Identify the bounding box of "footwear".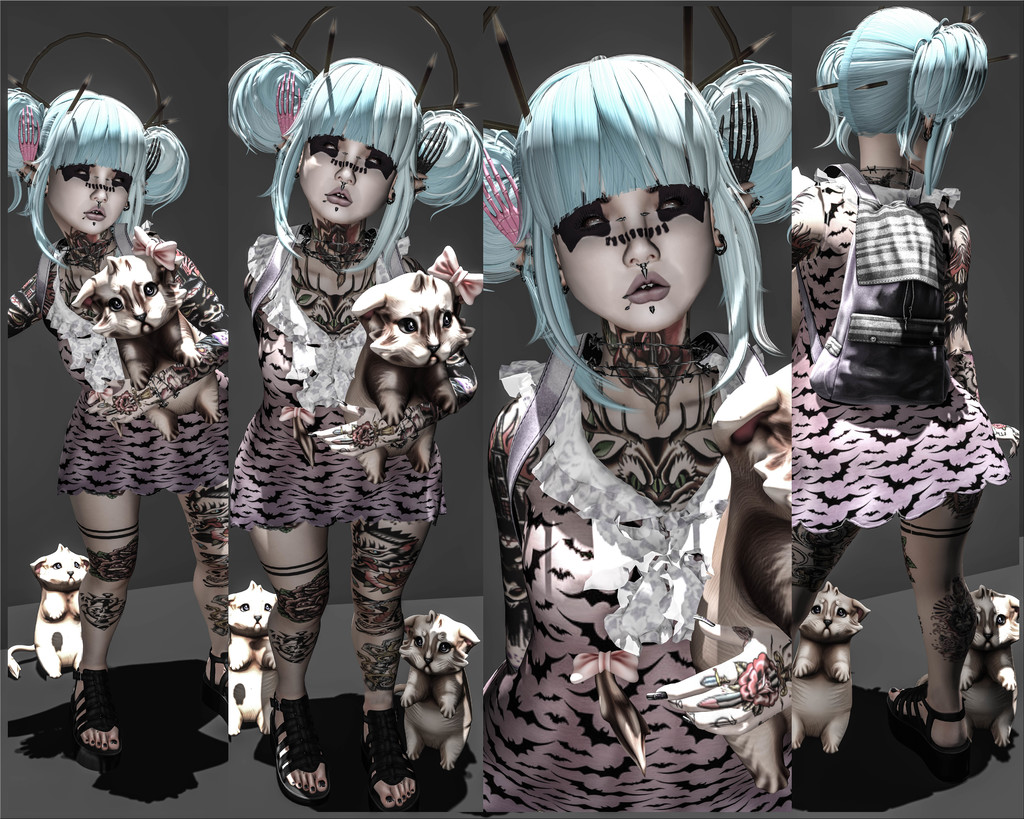
rect(273, 695, 328, 799).
